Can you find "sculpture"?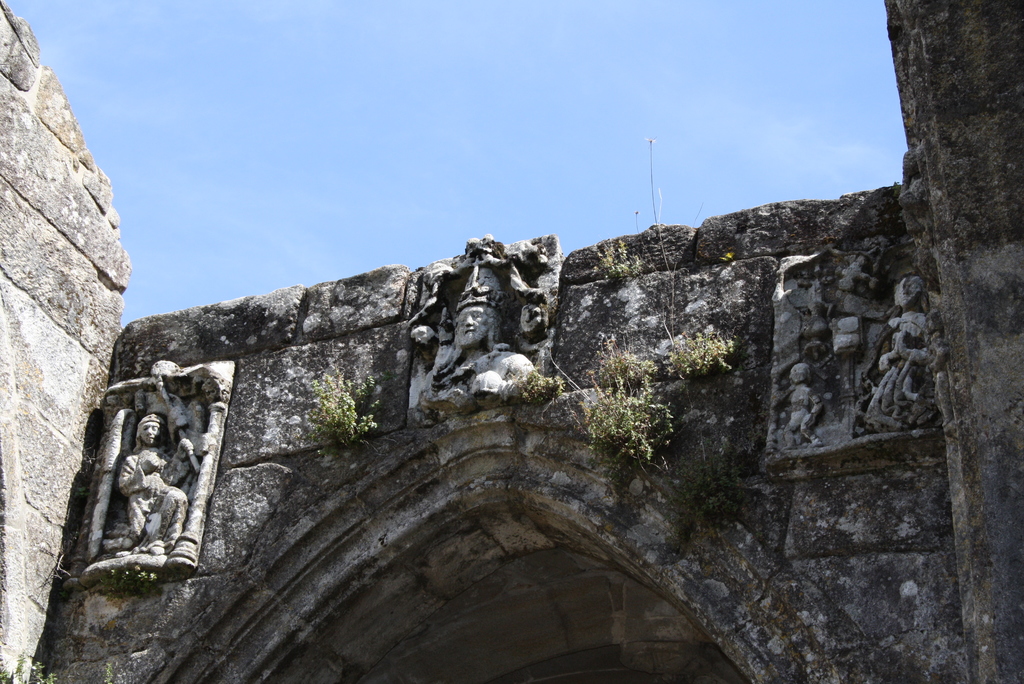
Yes, bounding box: x1=71, y1=348, x2=216, y2=633.
